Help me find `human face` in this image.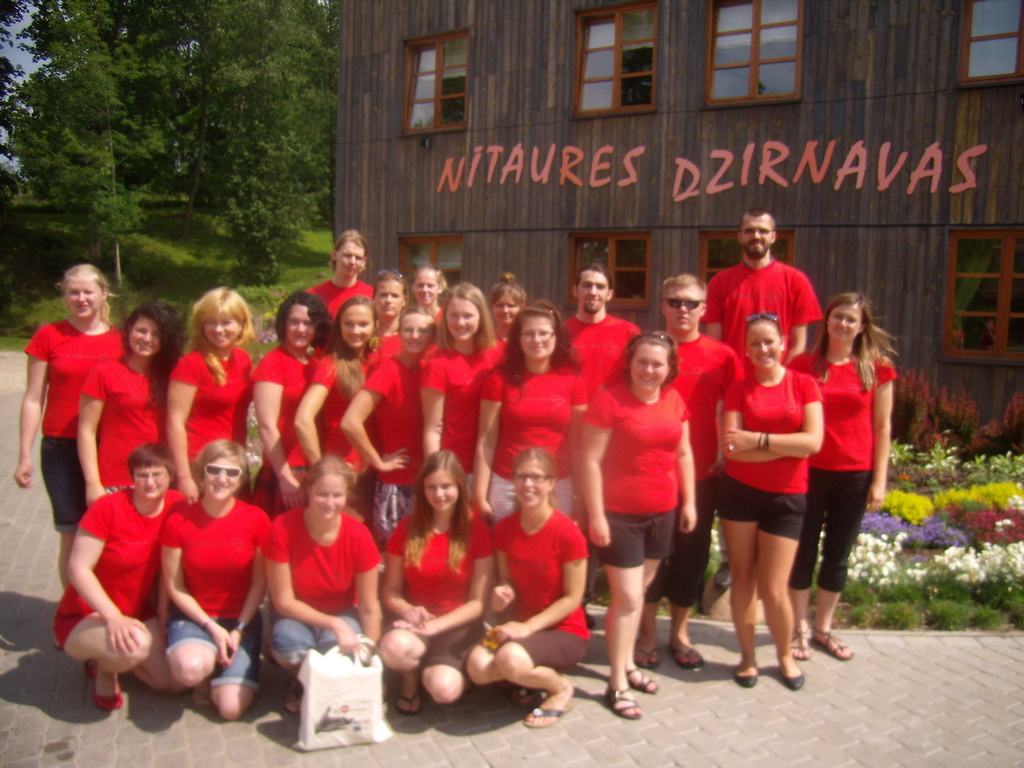
Found it: 419 469 459 513.
